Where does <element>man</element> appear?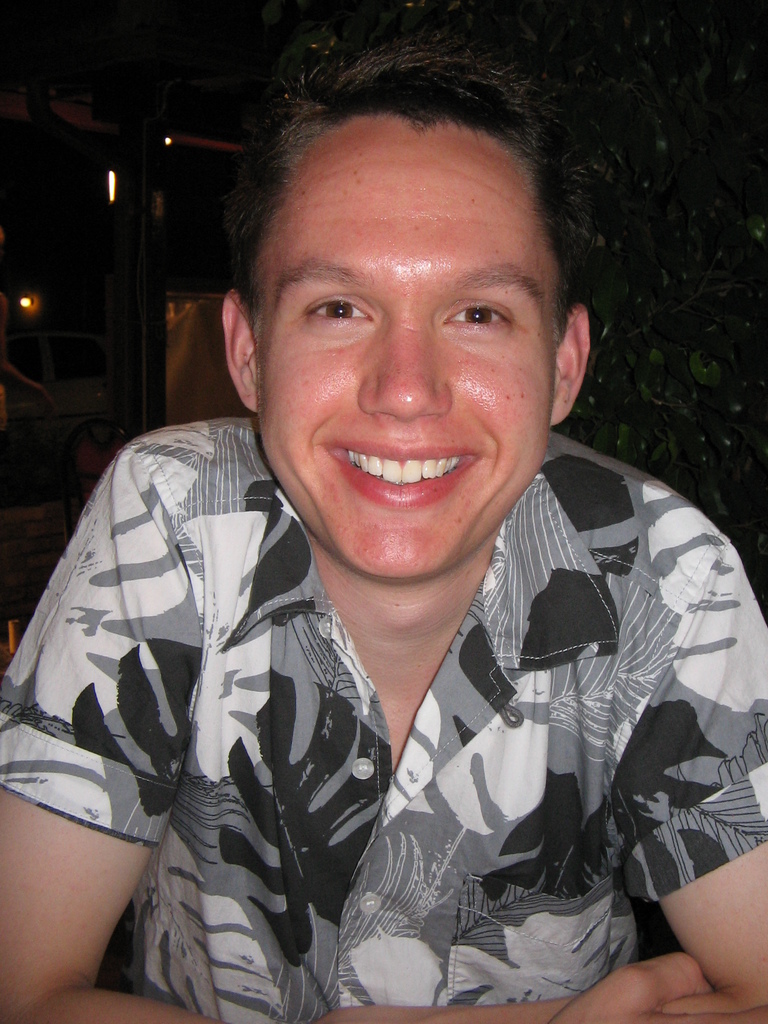
Appears at <bbox>20, 49, 748, 1023</bbox>.
